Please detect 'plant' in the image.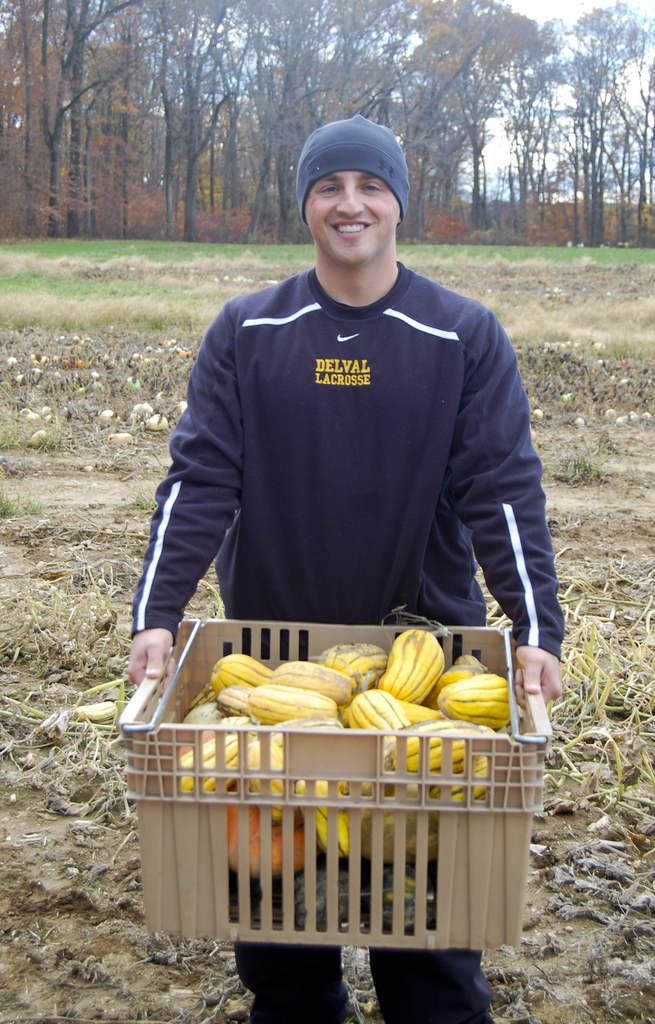
select_region(0, 480, 42, 521).
